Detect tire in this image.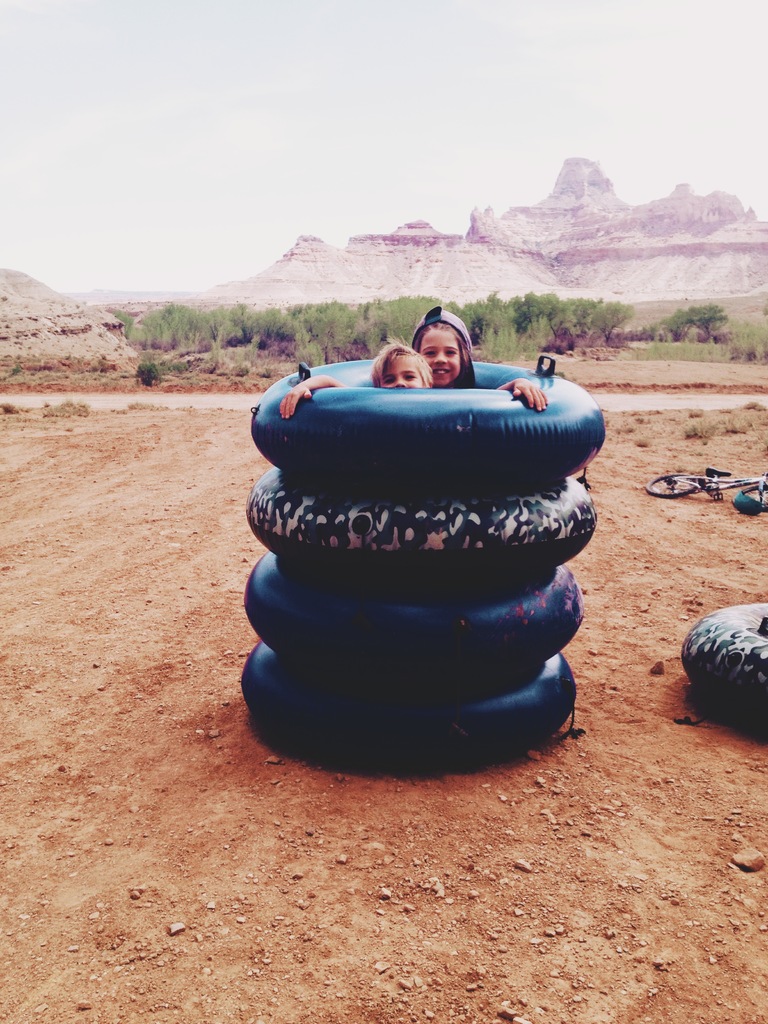
Detection: crop(245, 643, 578, 765).
